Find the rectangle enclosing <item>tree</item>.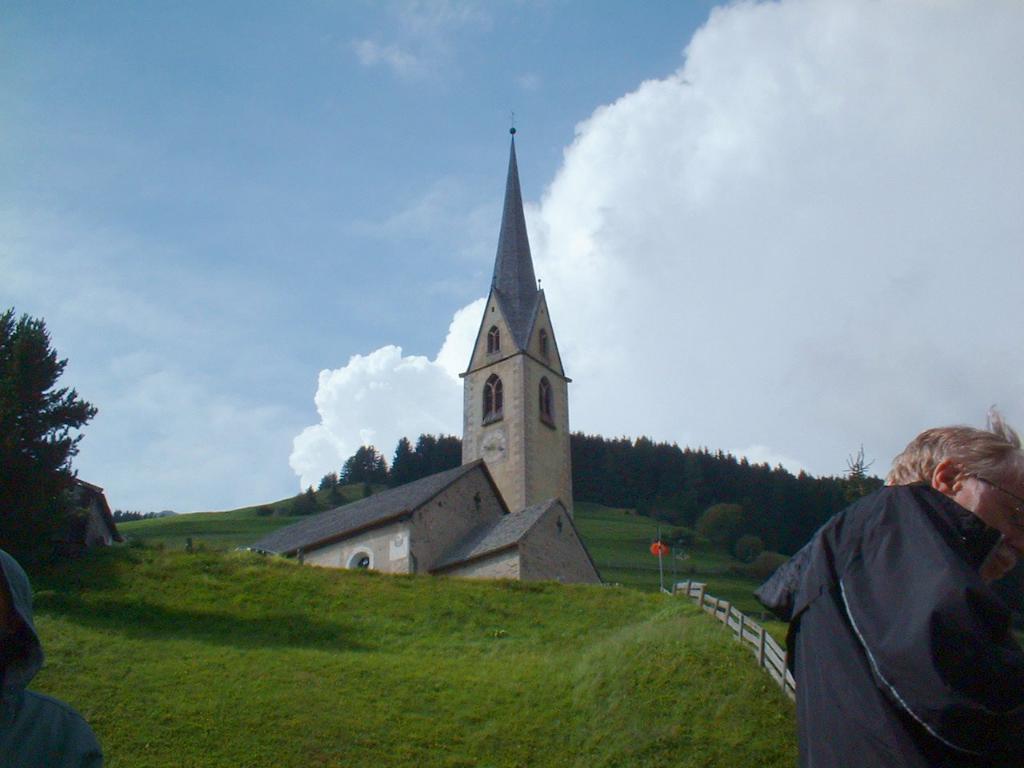
pyautogui.locateOnScreen(9, 307, 102, 594).
